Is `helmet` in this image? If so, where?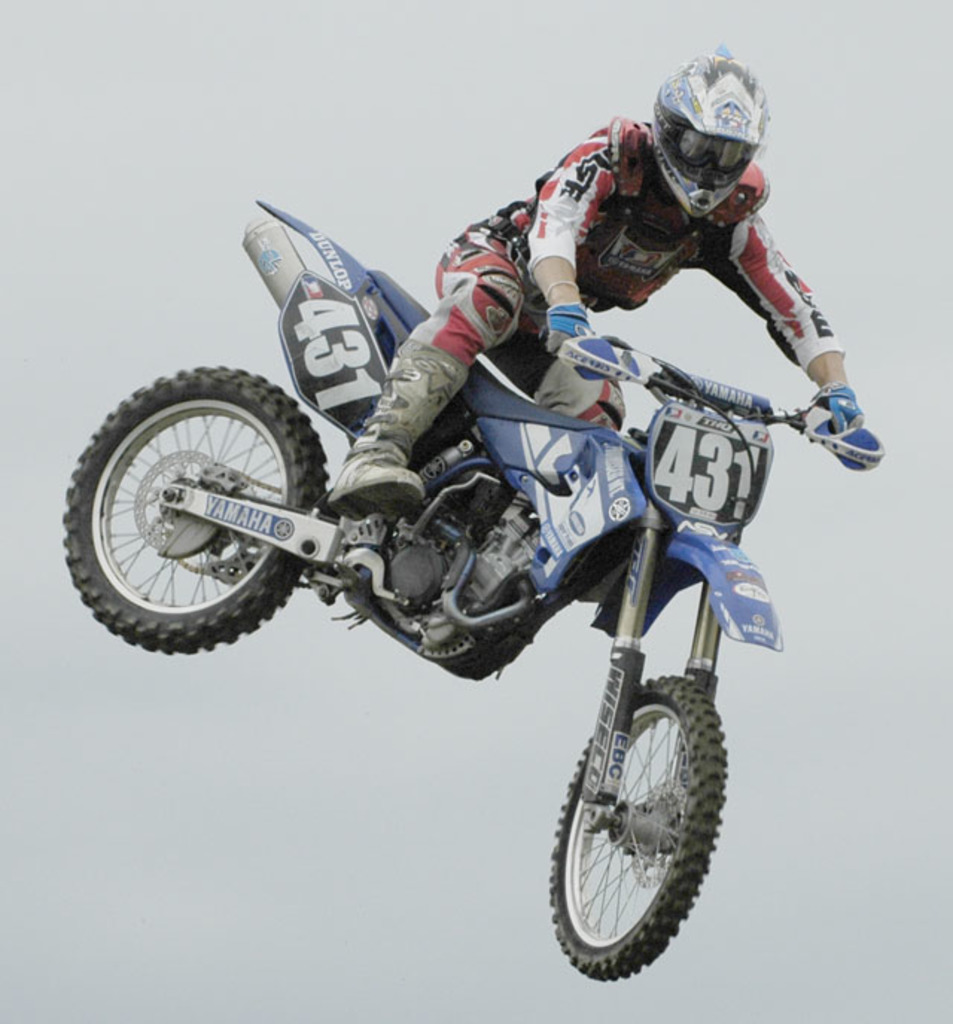
Yes, at BBox(658, 54, 773, 193).
